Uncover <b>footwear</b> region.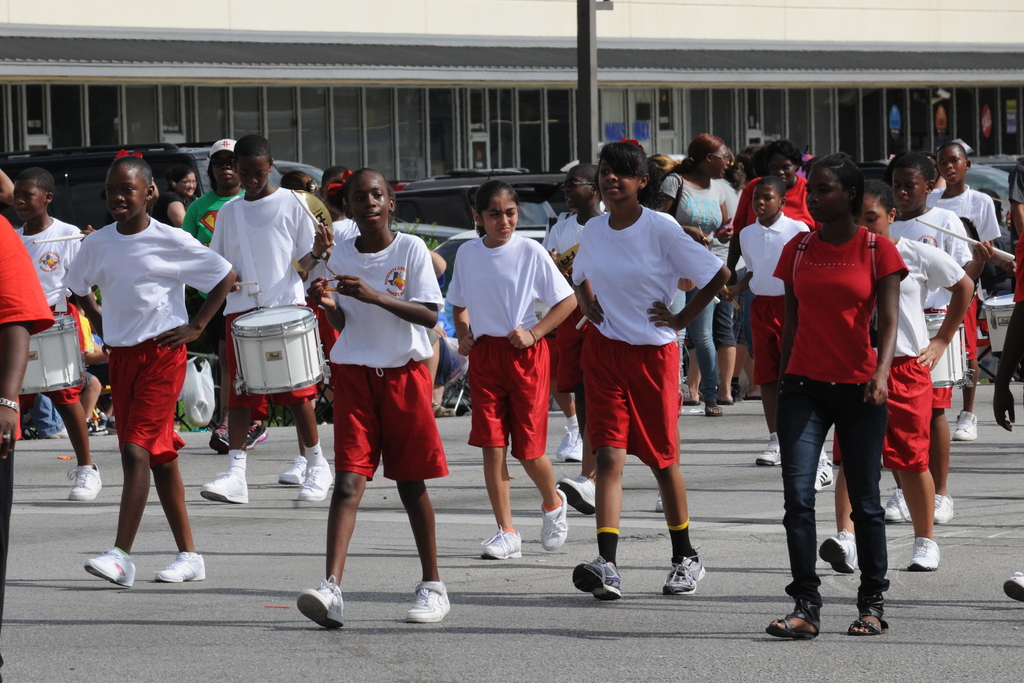
Uncovered: [297, 467, 338, 497].
